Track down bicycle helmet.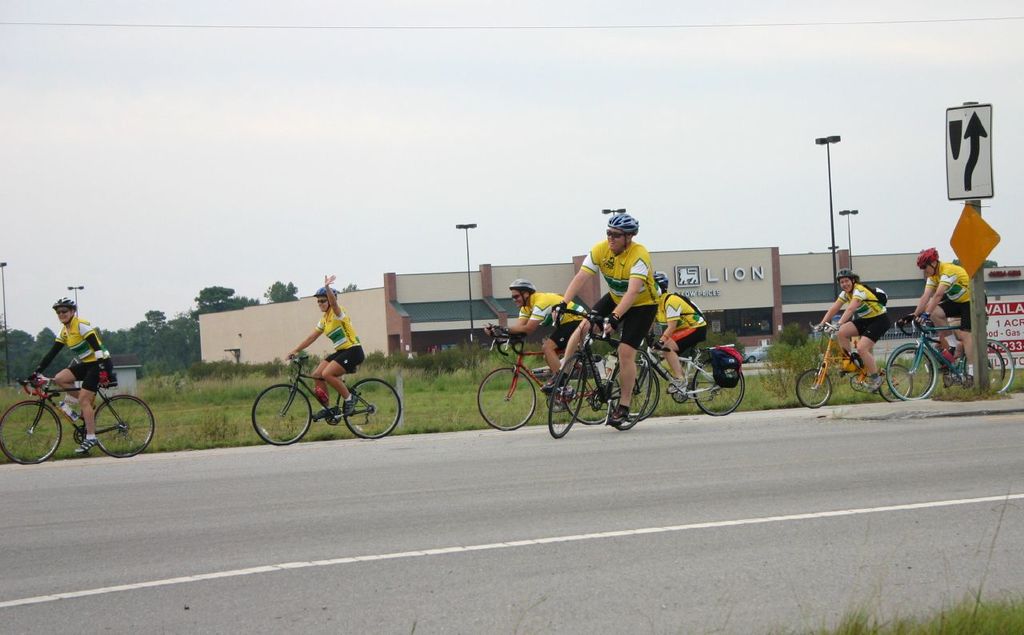
Tracked to BBox(658, 271, 667, 279).
